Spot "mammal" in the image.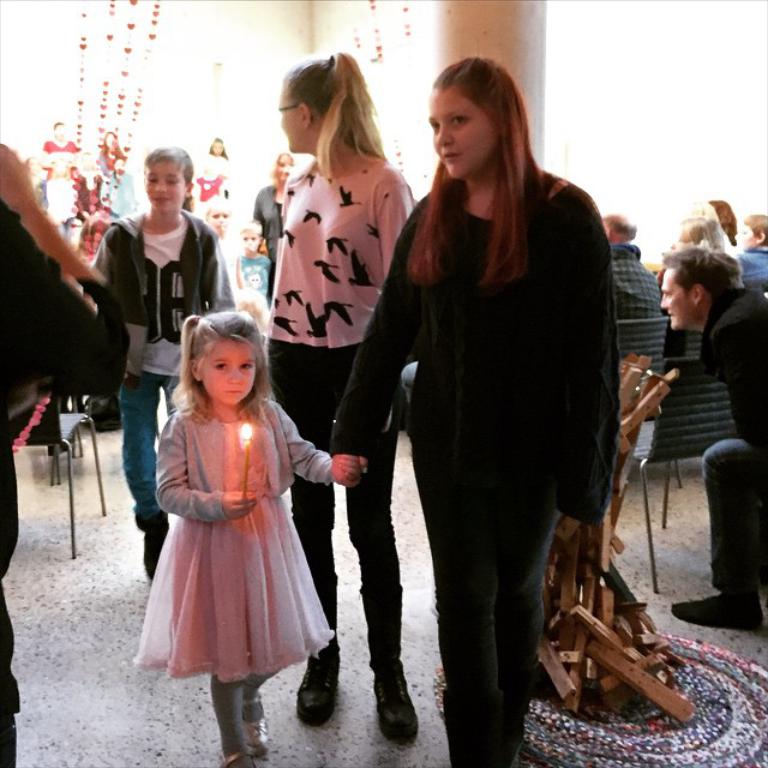
"mammal" found at bbox=[0, 133, 131, 767].
